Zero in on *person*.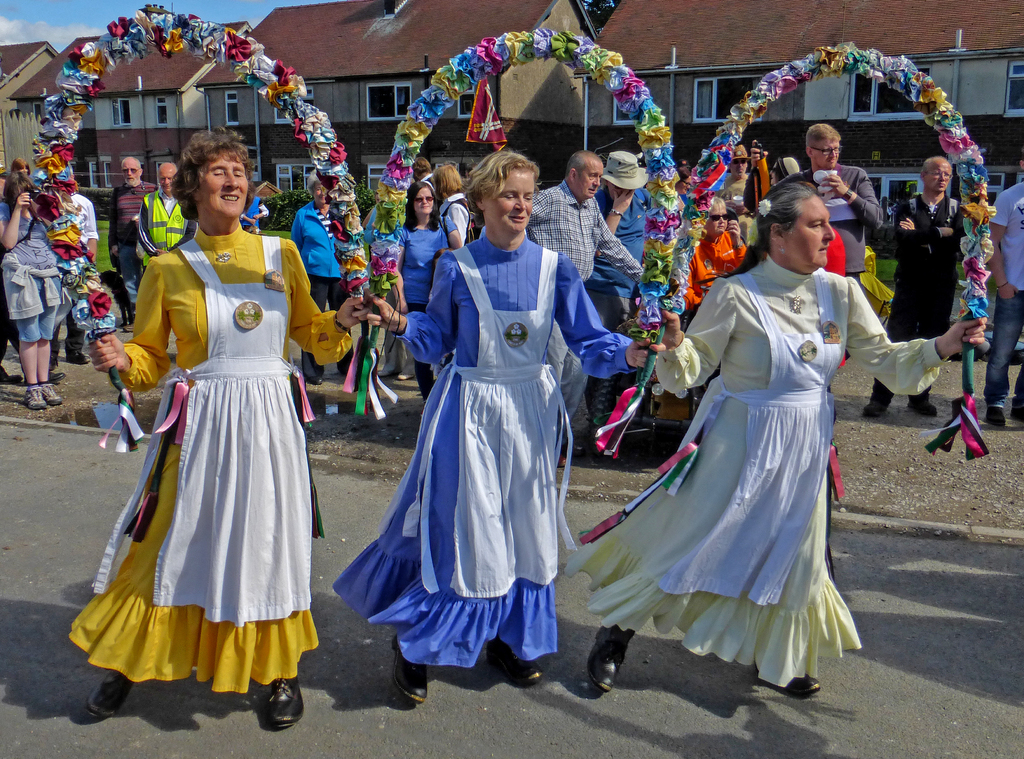
Zeroed in: <region>0, 172, 59, 382</region>.
